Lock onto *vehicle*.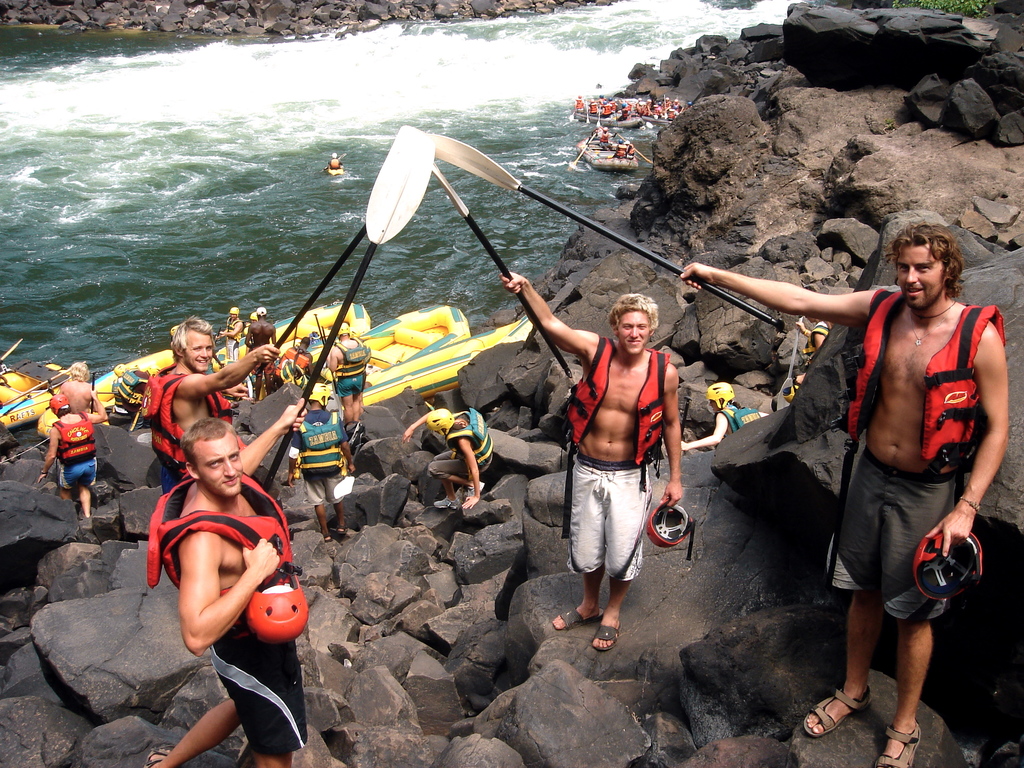
Locked: locate(570, 109, 646, 137).
